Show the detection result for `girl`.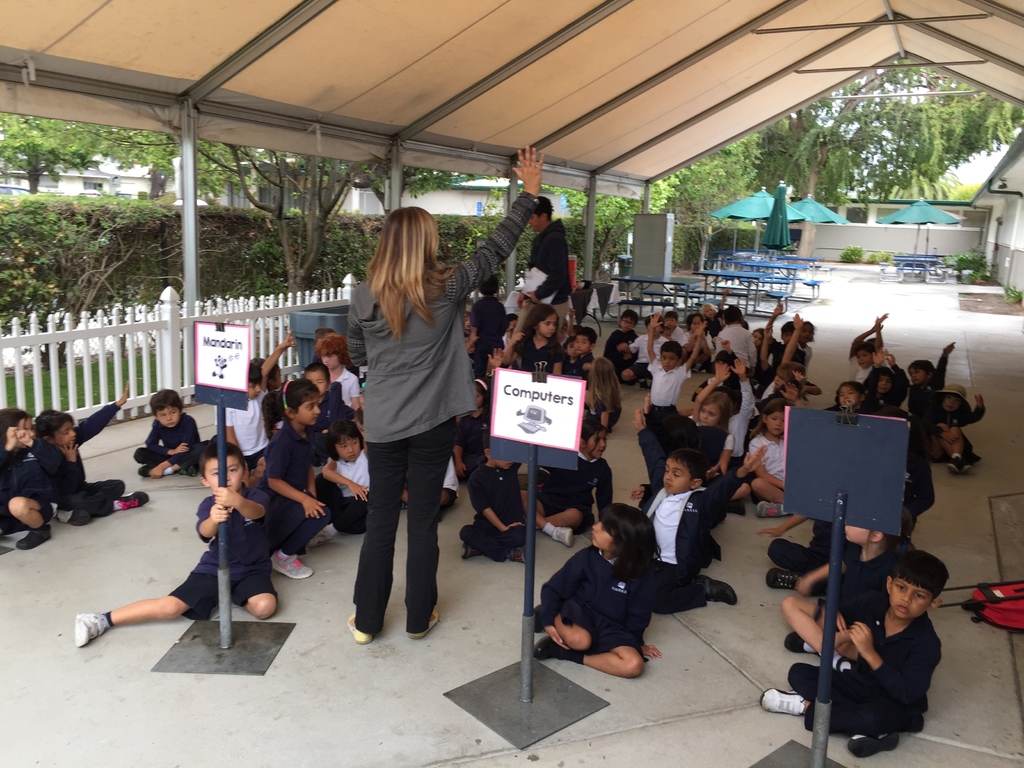
locate(749, 383, 789, 515).
